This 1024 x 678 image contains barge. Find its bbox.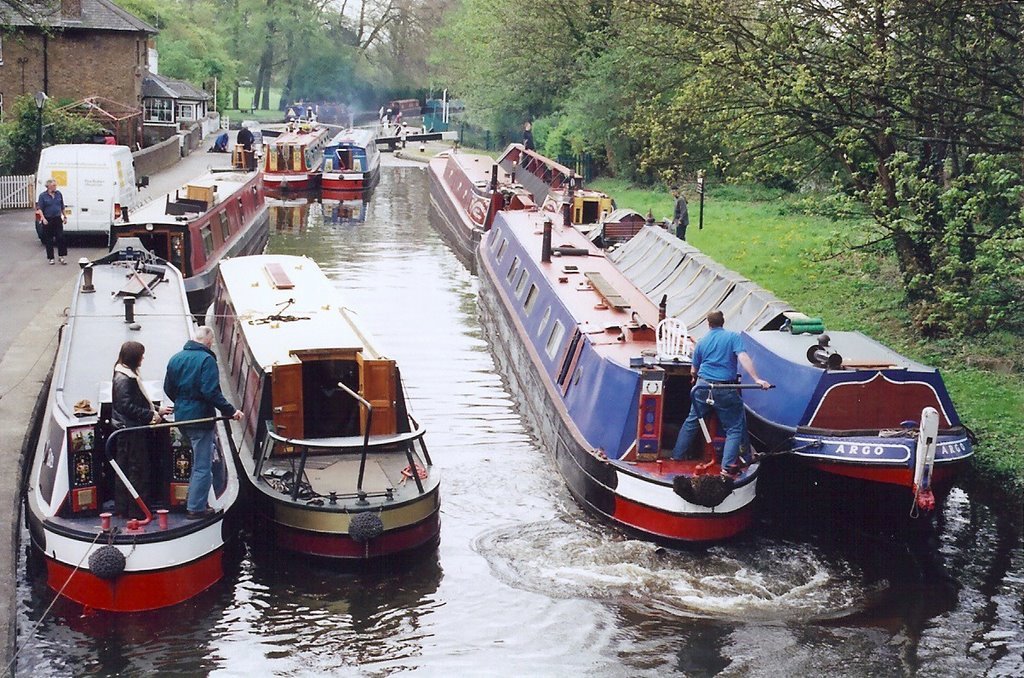
BBox(496, 126, 616, 235).
